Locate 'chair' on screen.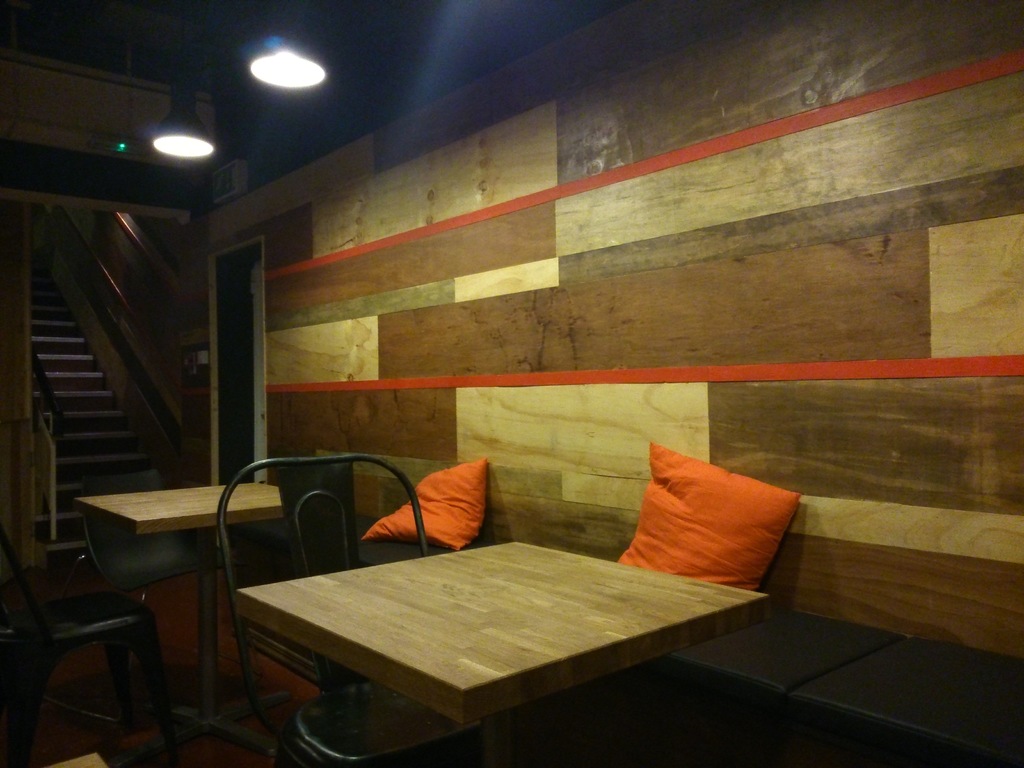
On screen at (x1=74, y1=468, x2=214, y2=694).
